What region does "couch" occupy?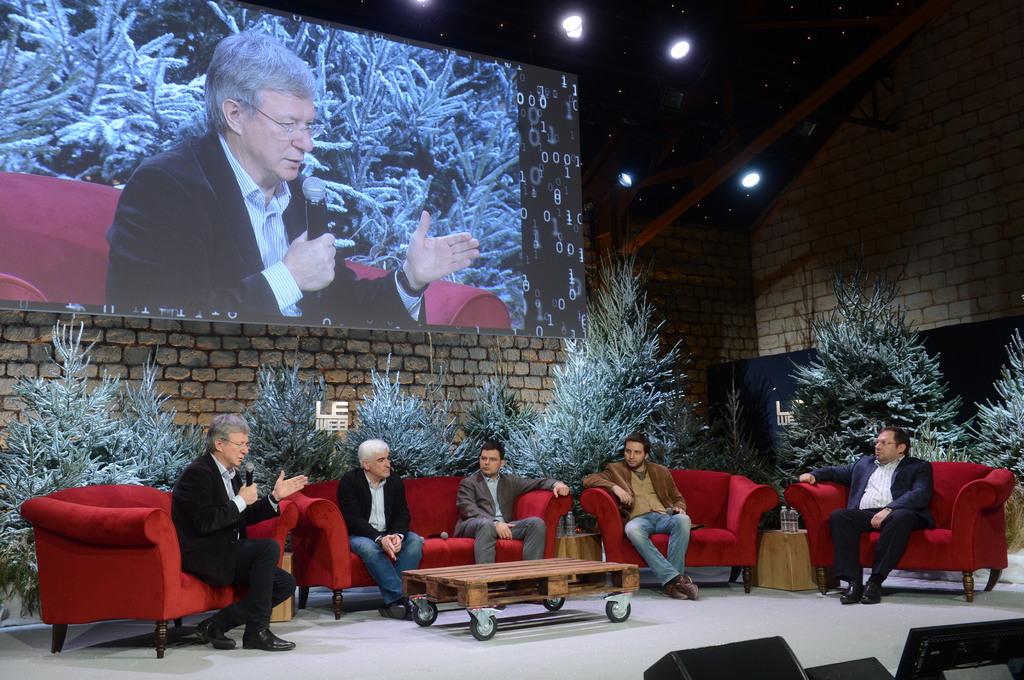
bbox=[0, 176, 520, 331].
